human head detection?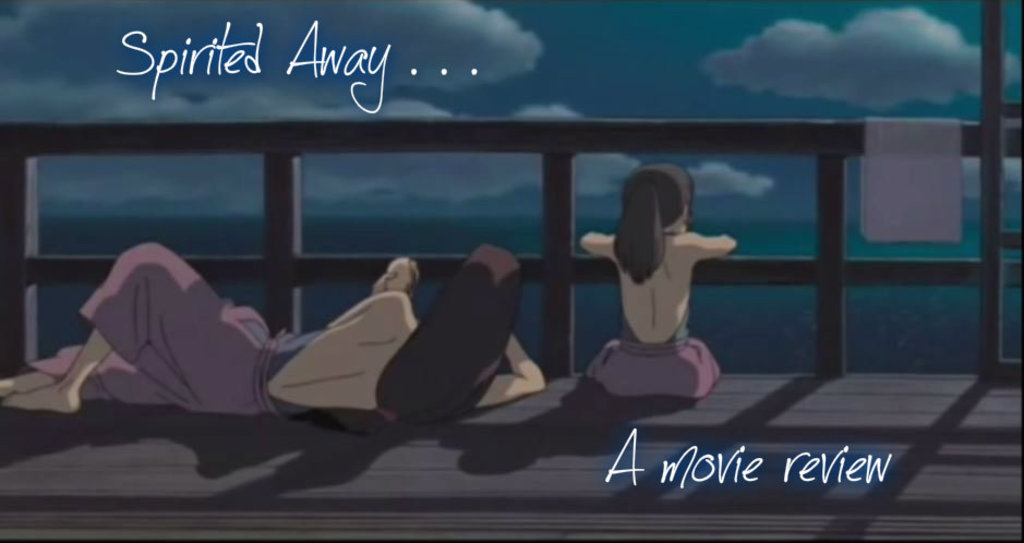
locate(442, 241, 528, 353)
